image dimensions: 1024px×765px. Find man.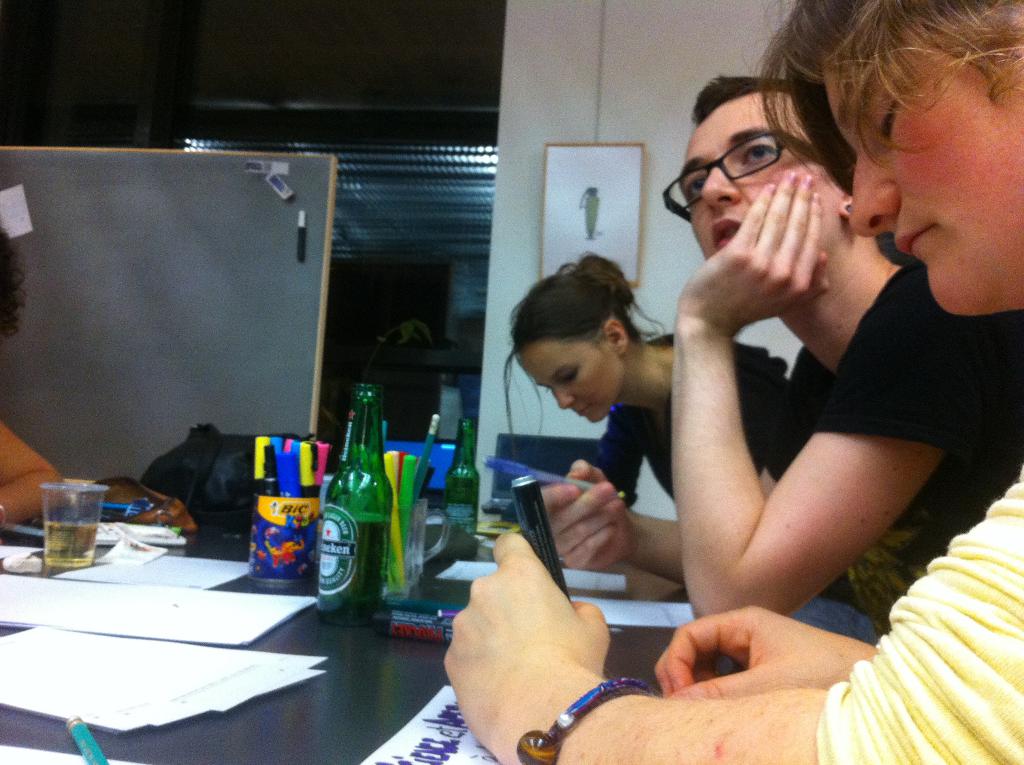
bbox=[563, 15, 1009, 727].
